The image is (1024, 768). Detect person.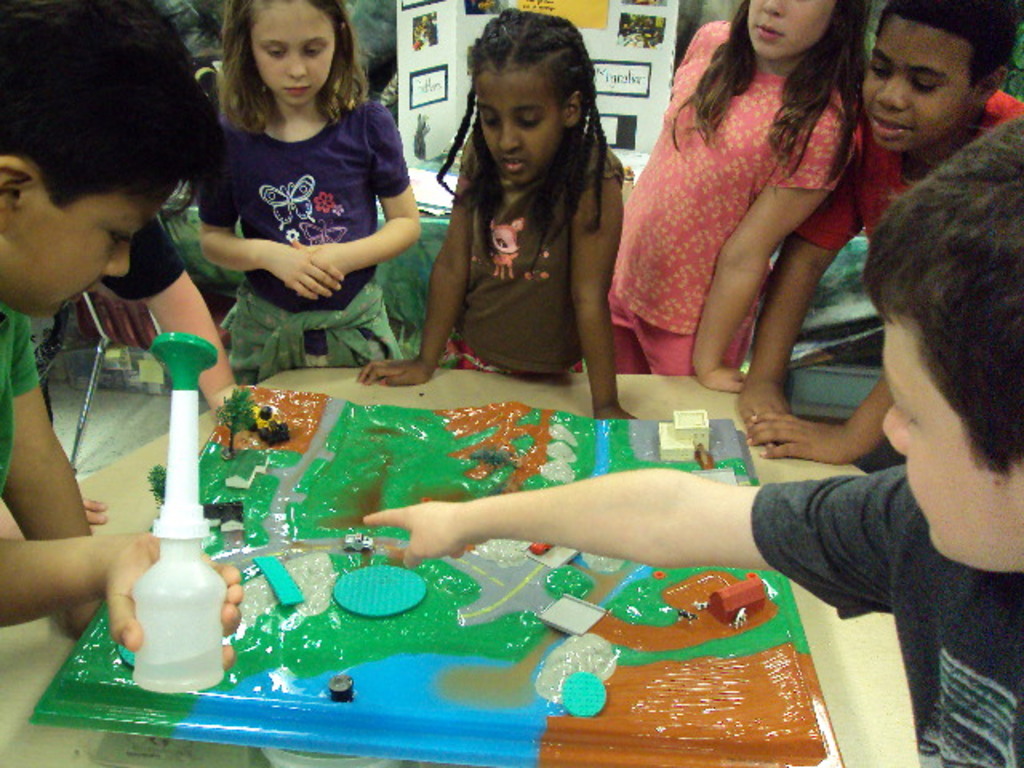
Detection: <region>354, 114, 1022, 766</region>.
